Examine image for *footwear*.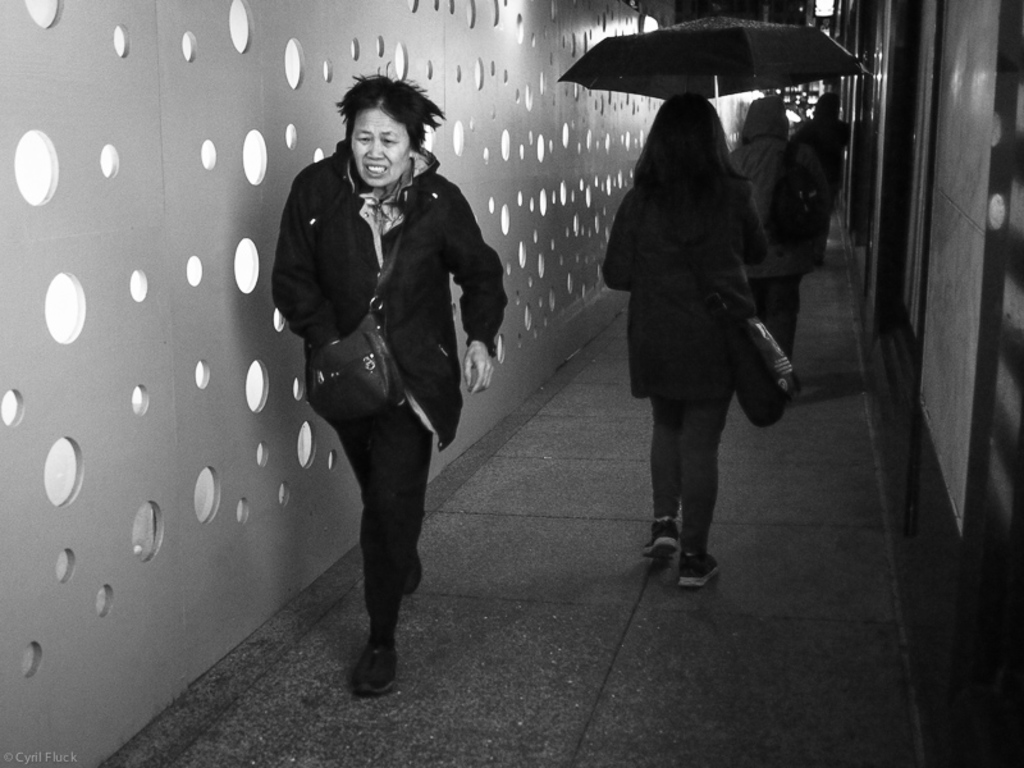
Examination result: 676/548/716/595.
